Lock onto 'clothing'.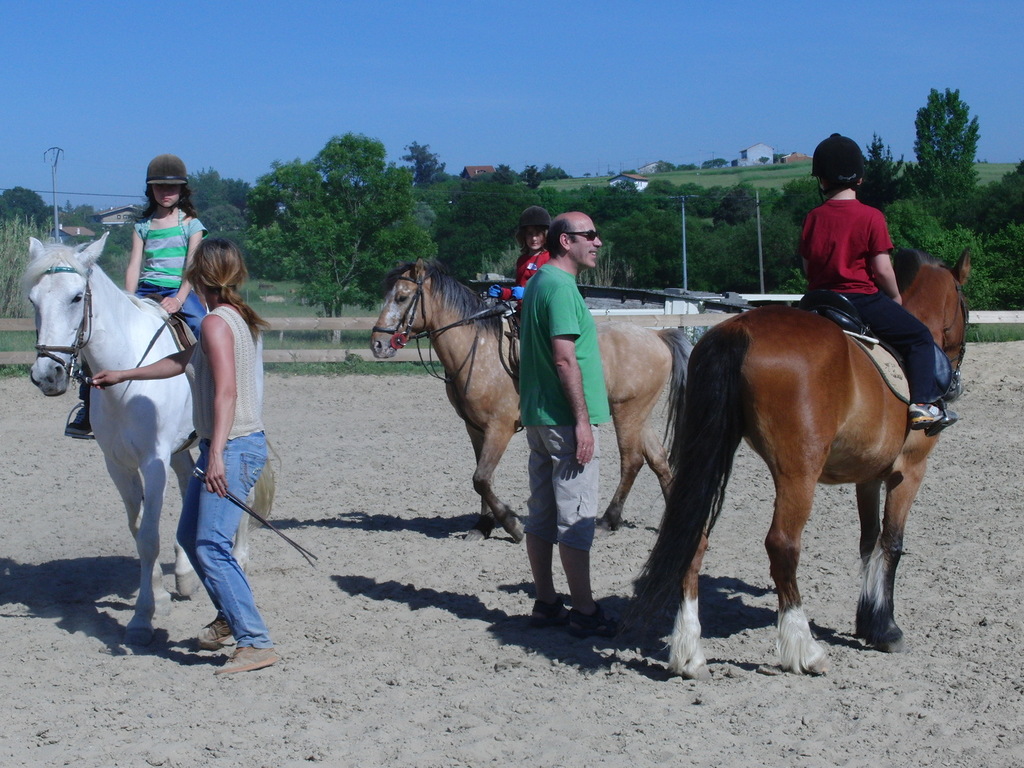
Locked: [134,212,212,331].
